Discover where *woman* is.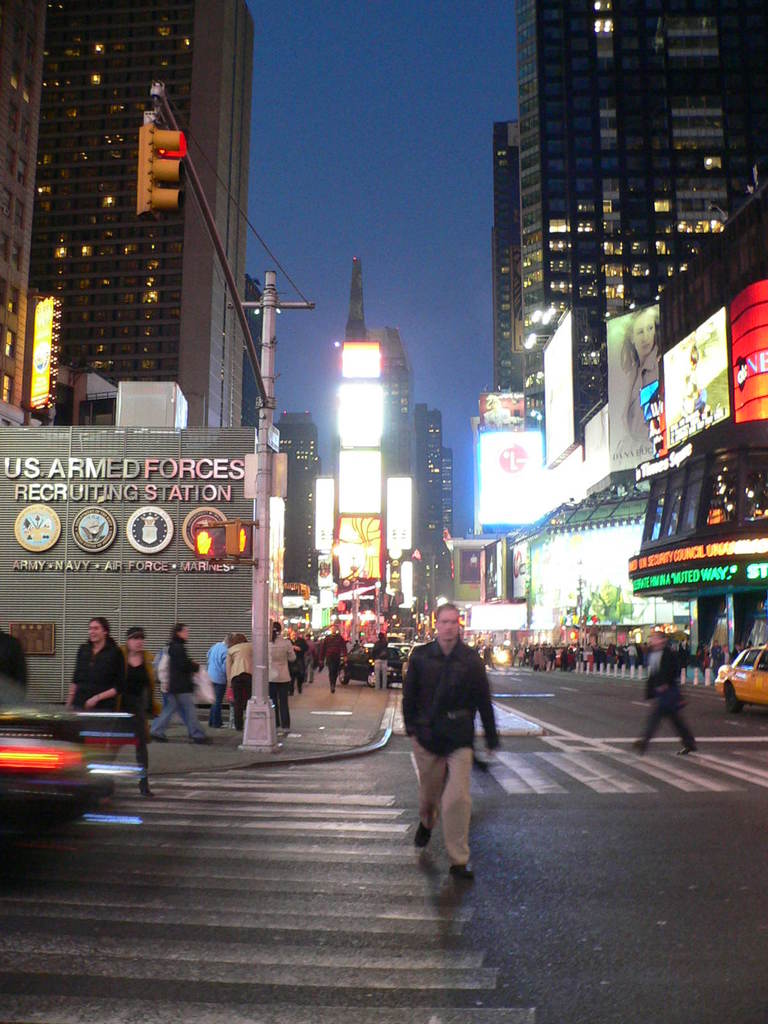
Discovered at <region>225, 633, 254, 732</region>.
